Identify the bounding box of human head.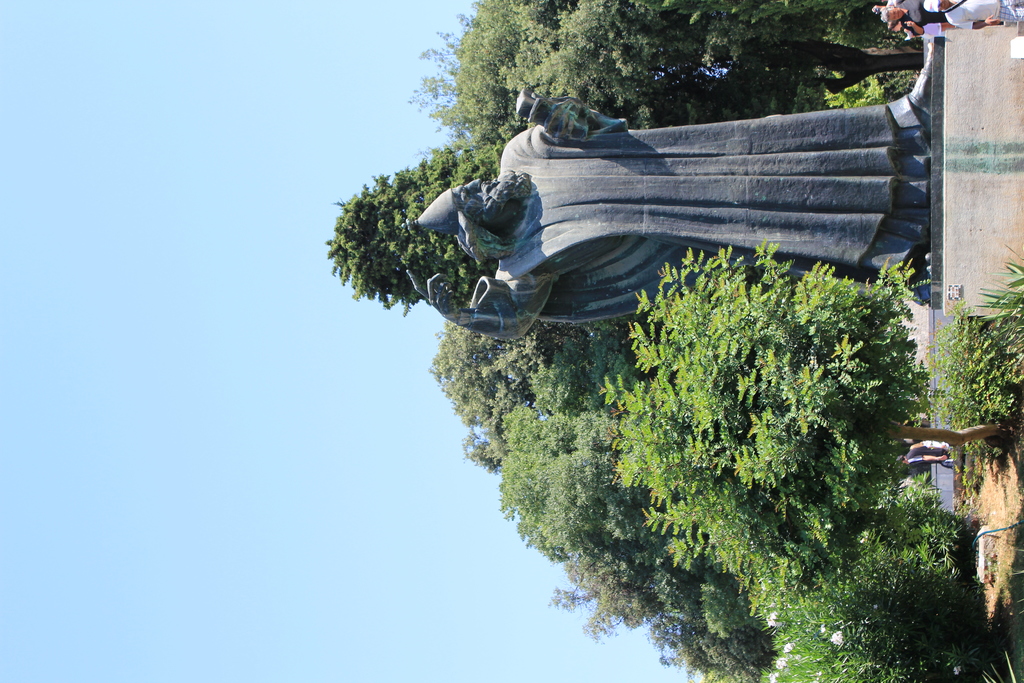
[927,0,950,13].
